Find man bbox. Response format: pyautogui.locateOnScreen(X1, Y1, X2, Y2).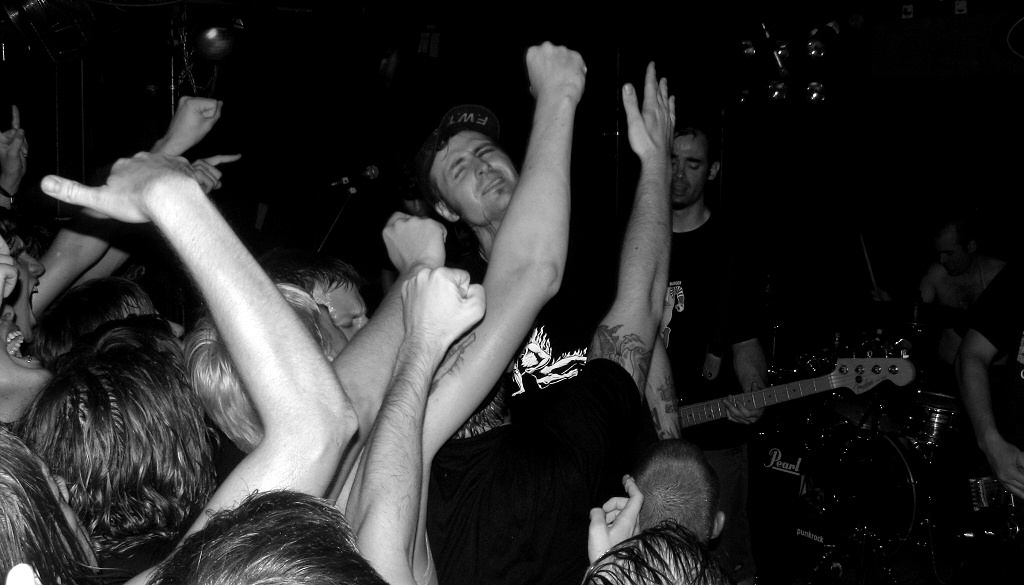
pyautogui.locateOnScreen(654, 129, 766, 584).
